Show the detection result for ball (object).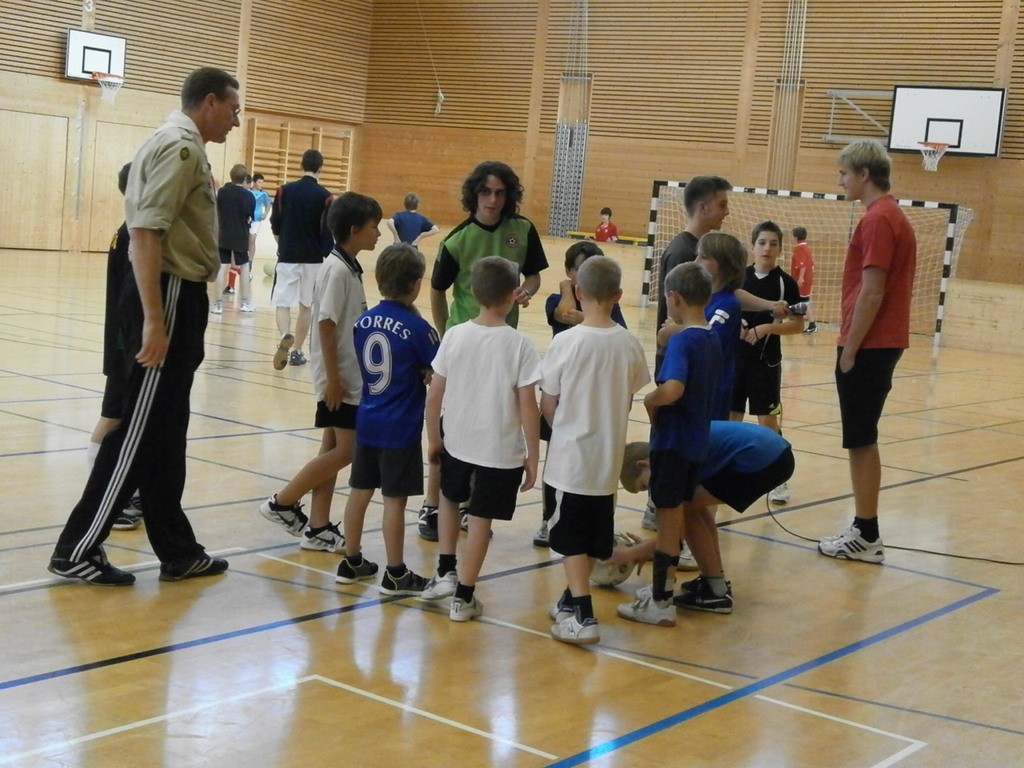
592,536,636,590.
